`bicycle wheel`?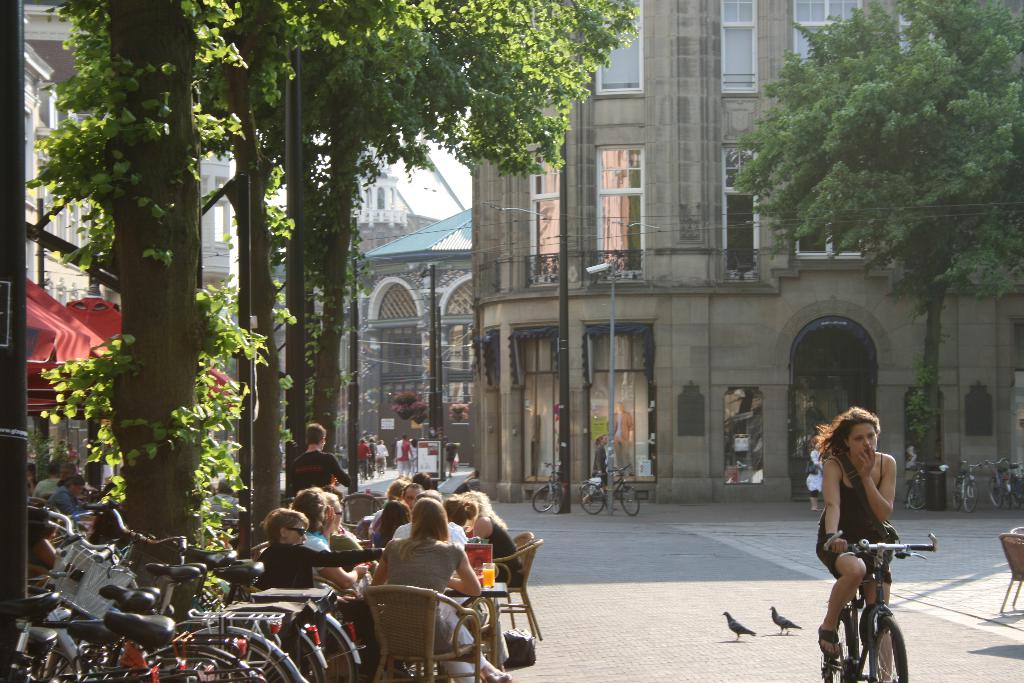
left=951, top=481, right=965, bottom=508
